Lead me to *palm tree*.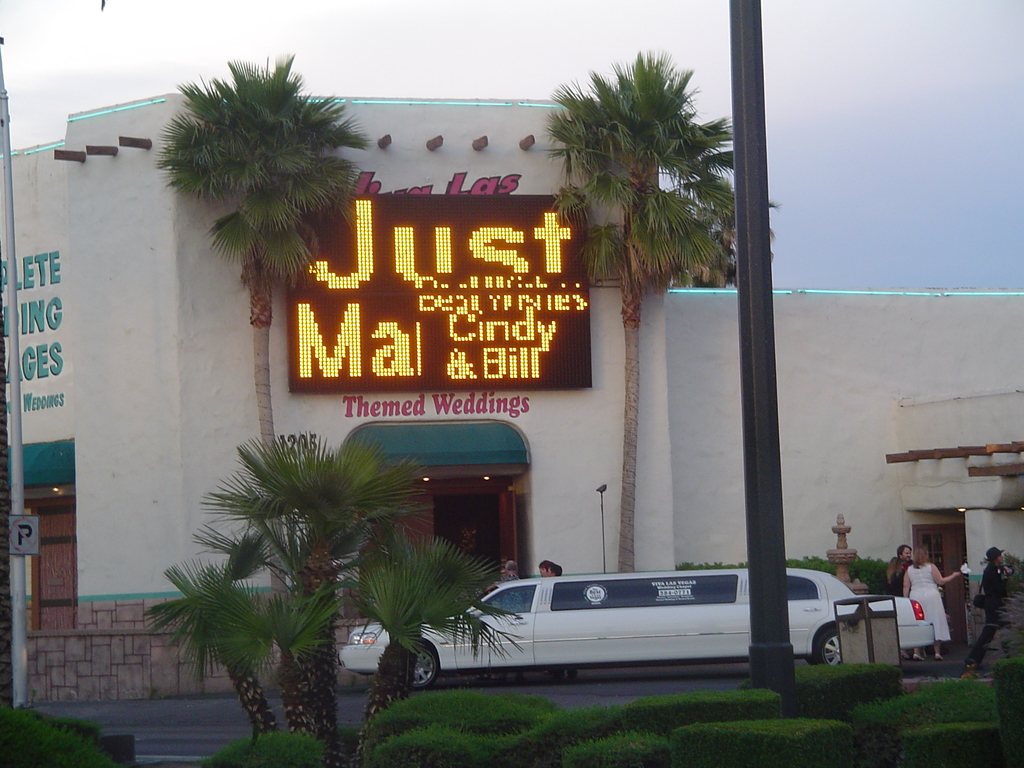
Lead to [x1=158, y1=580, x2=265, y2=695].
